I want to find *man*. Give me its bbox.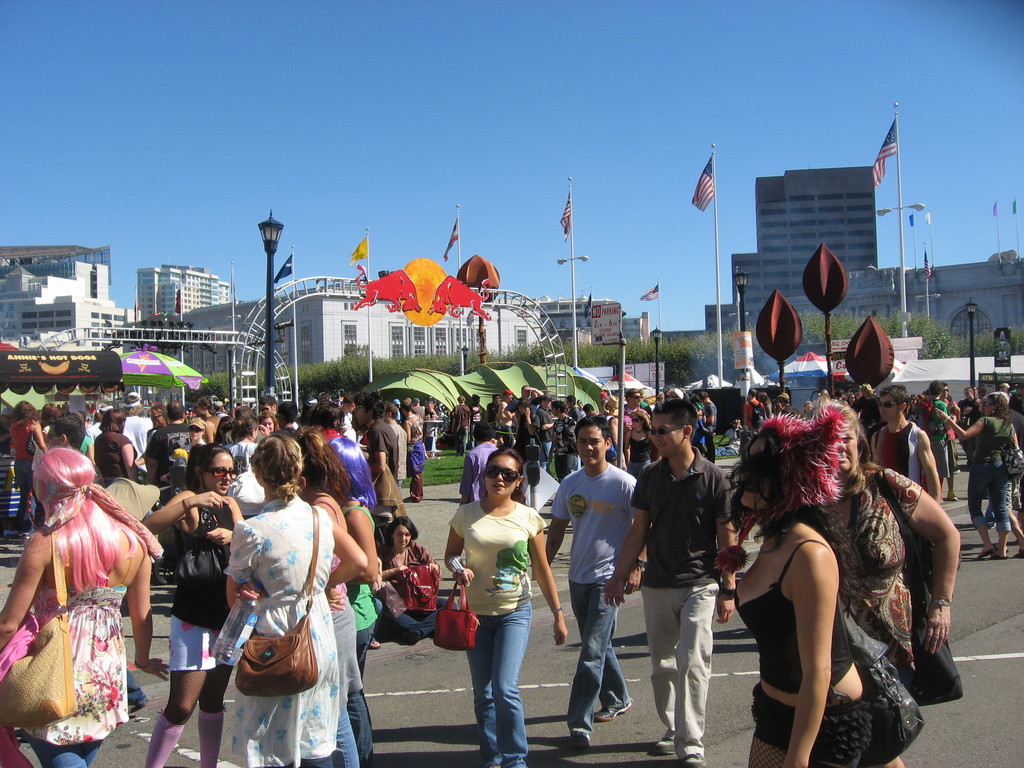
(left=350, top=396, right=403, bottom=500).
